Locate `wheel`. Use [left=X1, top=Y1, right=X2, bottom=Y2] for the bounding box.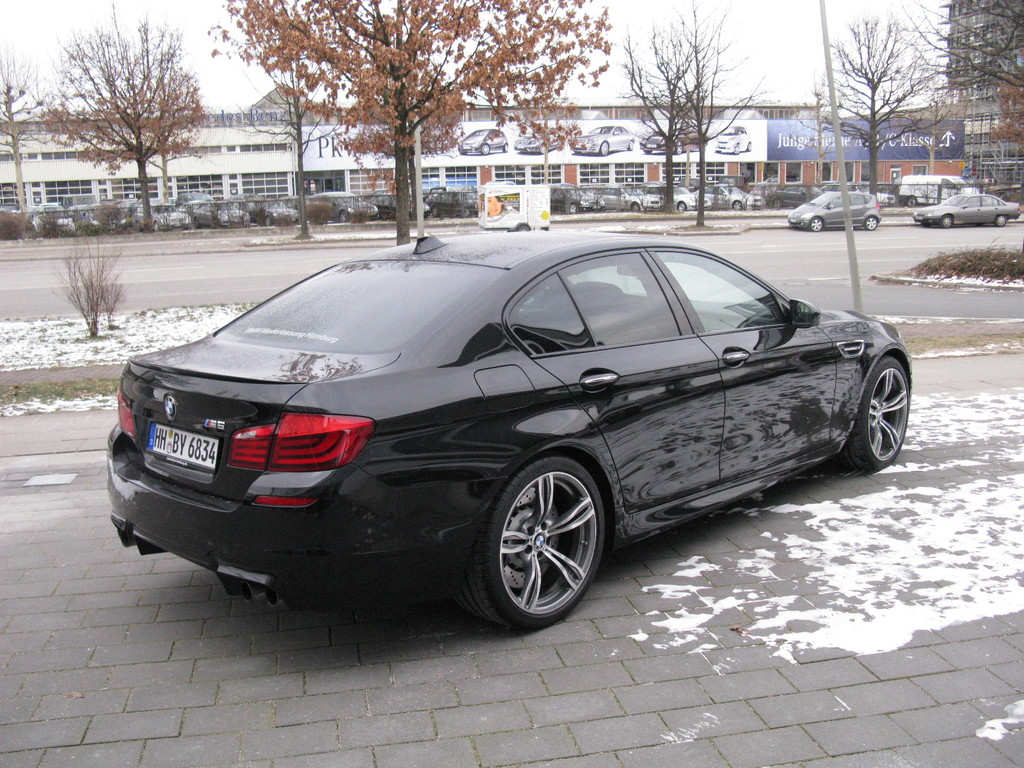
[left=908, top=196, right=916, bottom=209].
